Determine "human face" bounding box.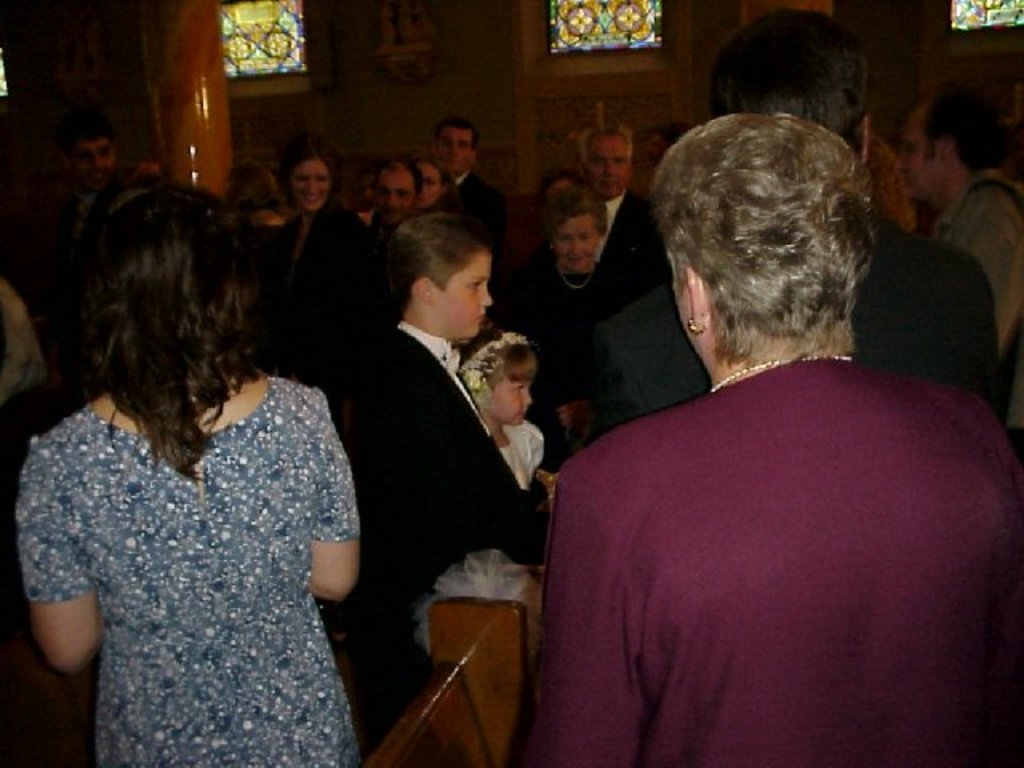
Determined: box(69, 144, 115, 189).
